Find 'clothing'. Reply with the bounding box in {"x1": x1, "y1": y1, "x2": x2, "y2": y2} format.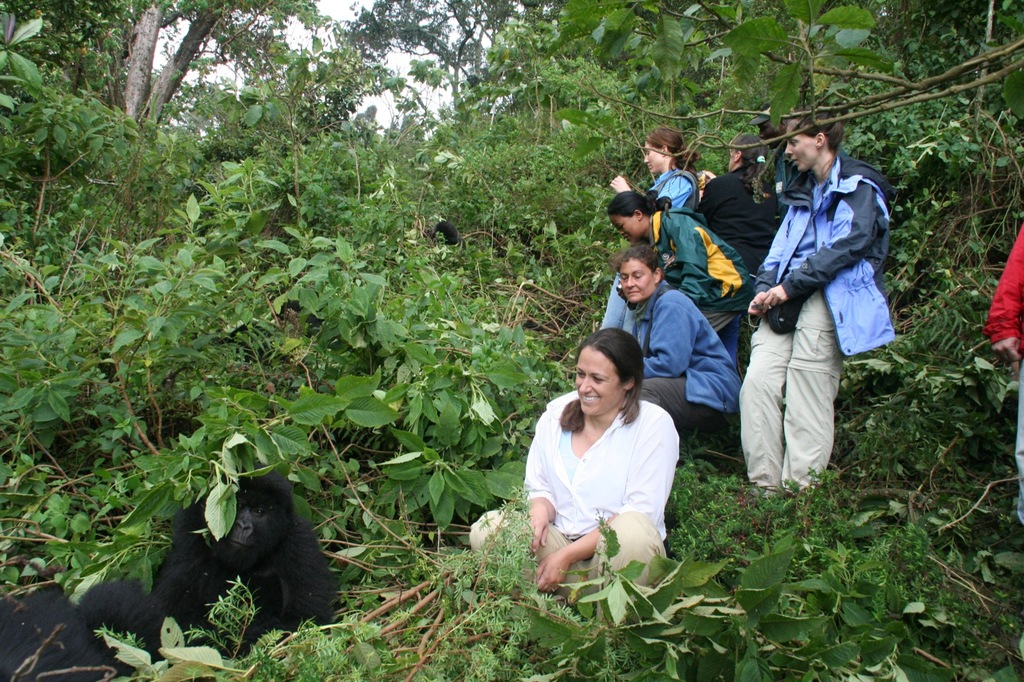
{"x1": 762, "y1": 153, "x2": 814, "y2": 222}.
